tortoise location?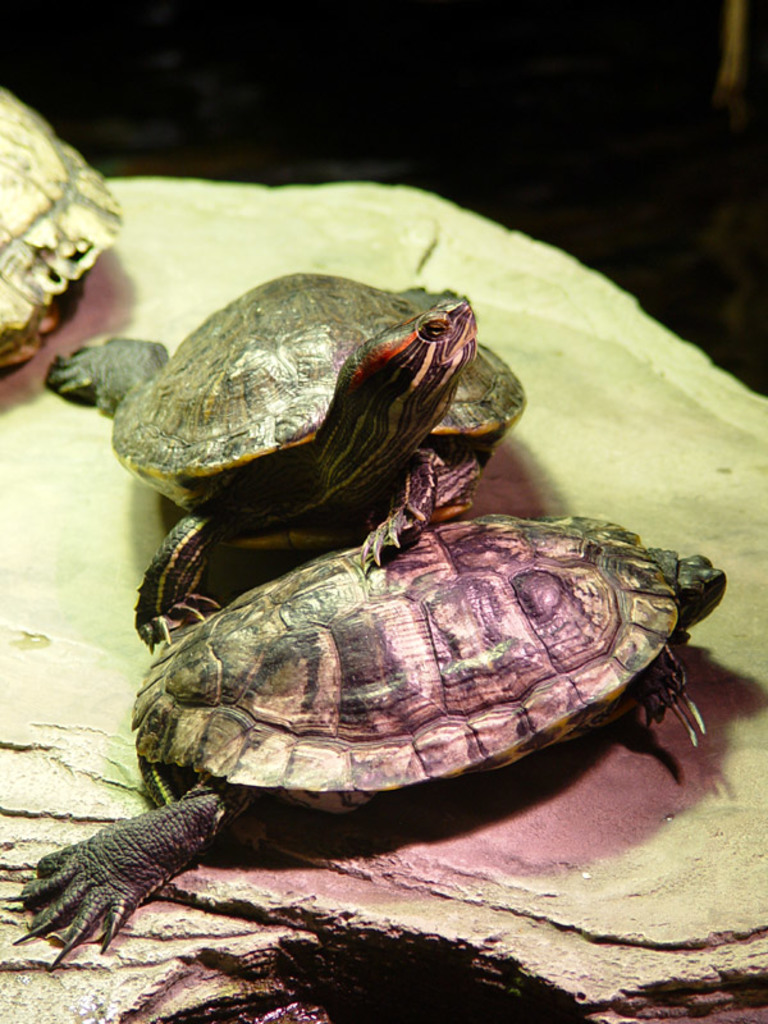
<bbox>0, 83, 125, 374</bbox>
